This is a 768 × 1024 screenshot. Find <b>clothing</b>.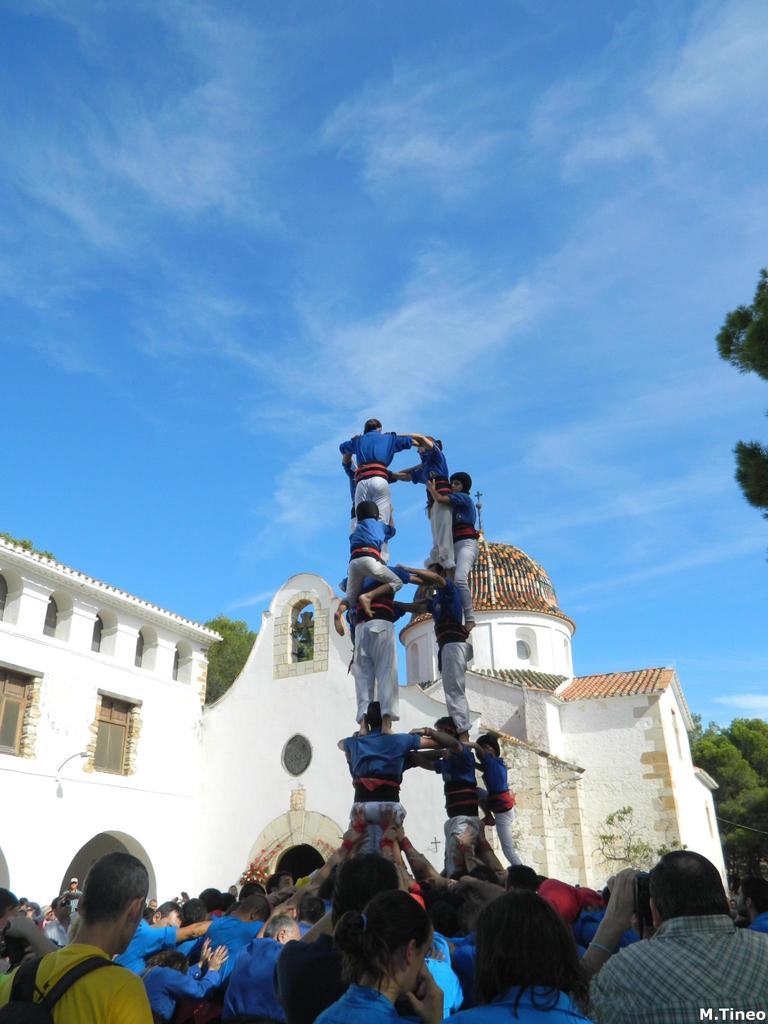
Bounding box: box=[579, 911, 767, 1023].
